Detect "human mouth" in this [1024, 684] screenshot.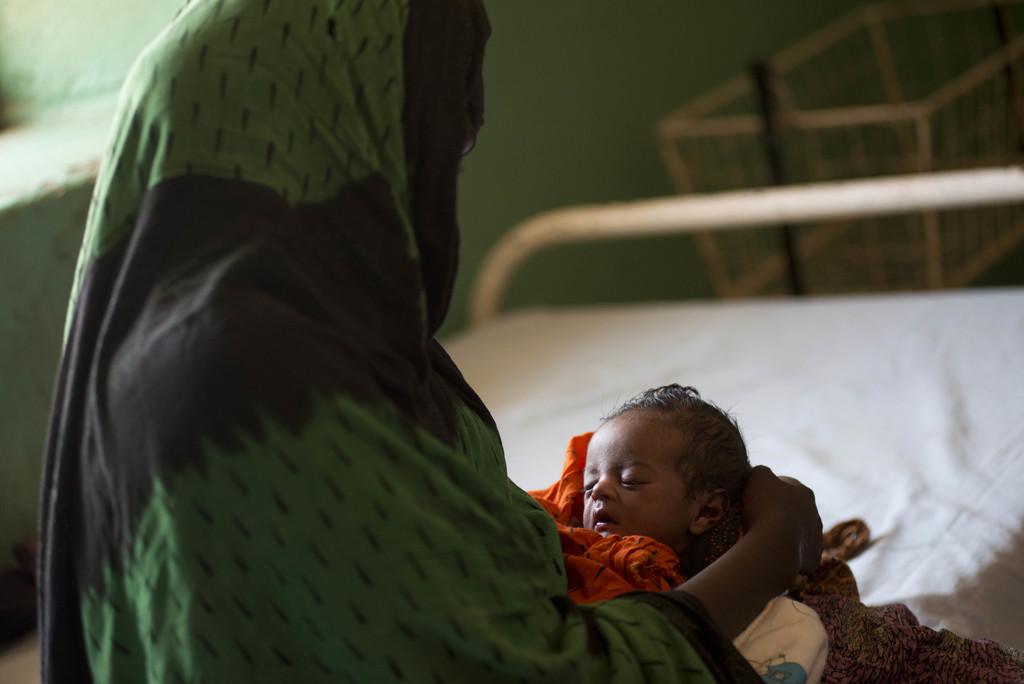
Detection: 587 507 625 537.
